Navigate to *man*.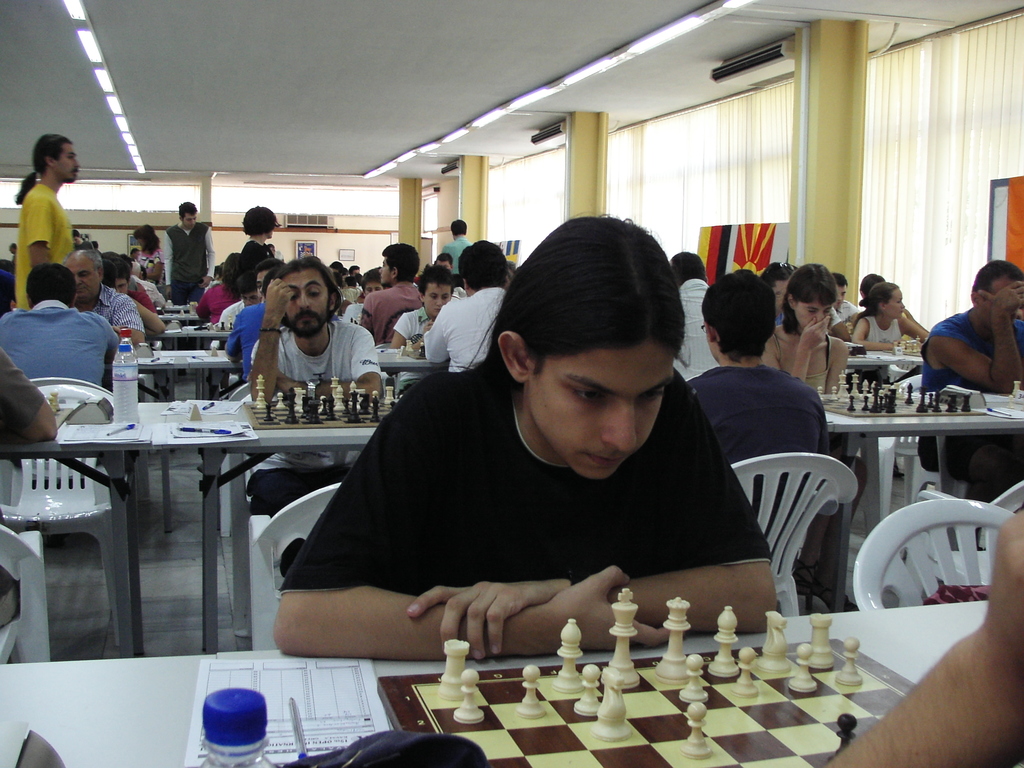
Navigation target: [670, 253, 715, 381].
